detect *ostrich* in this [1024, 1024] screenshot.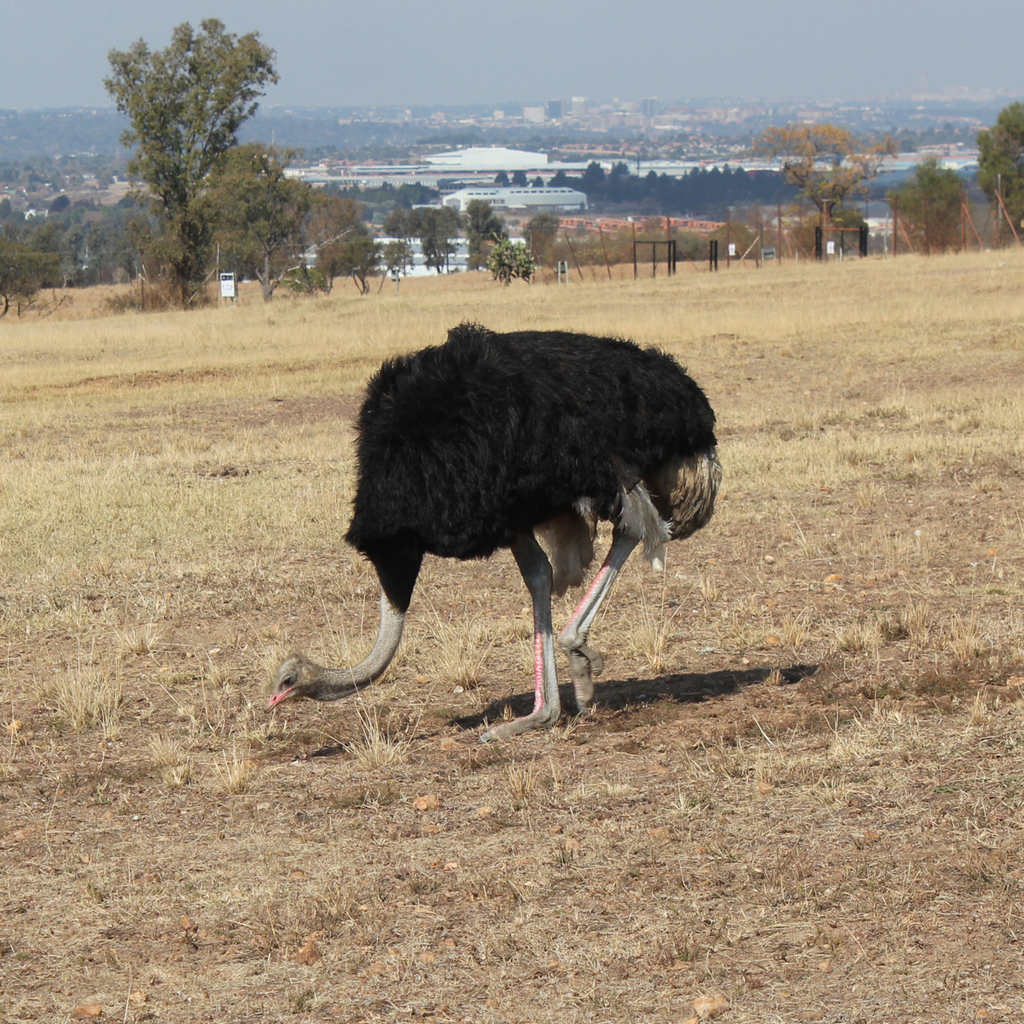
Detection: [263, 319, 715, 746].
